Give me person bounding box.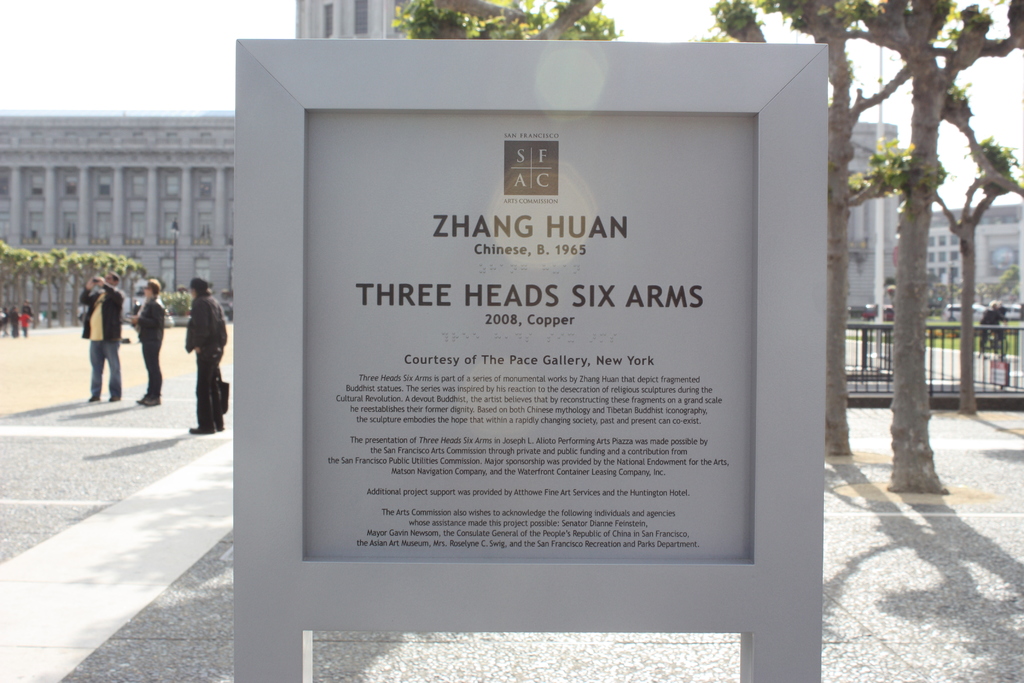
183,276,229,434.
